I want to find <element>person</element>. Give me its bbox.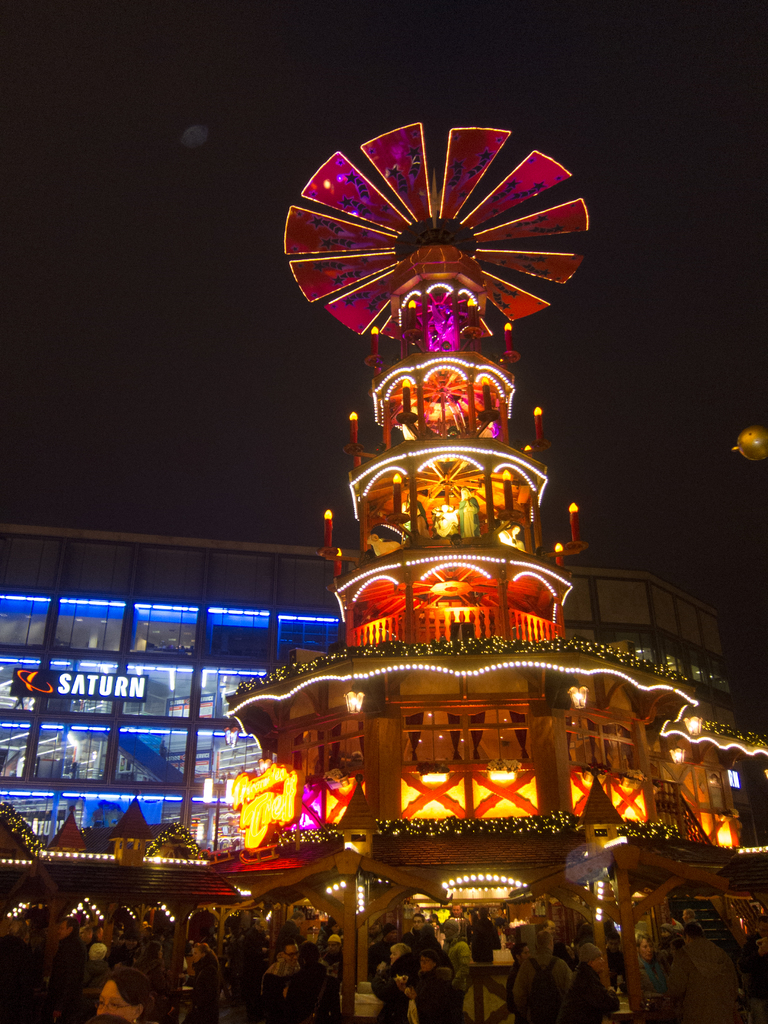
x1=467, y1=904, x2=500, y2=968.
